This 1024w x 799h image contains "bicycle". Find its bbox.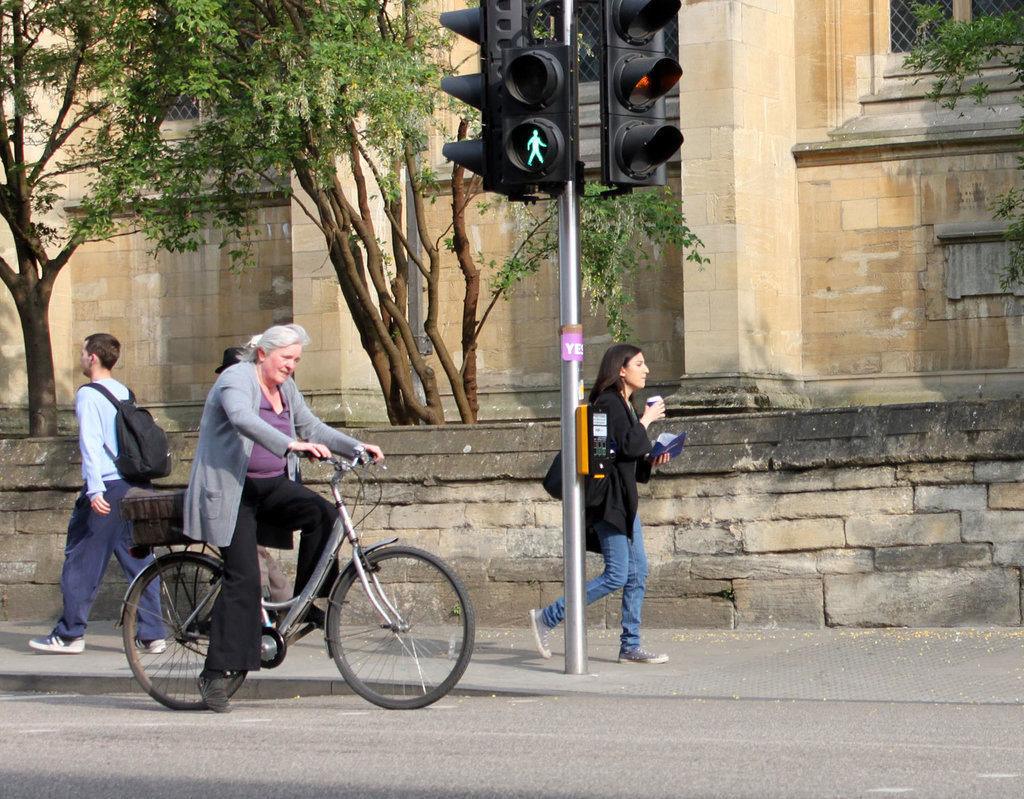
bbox(115, 450, 476, 705).
